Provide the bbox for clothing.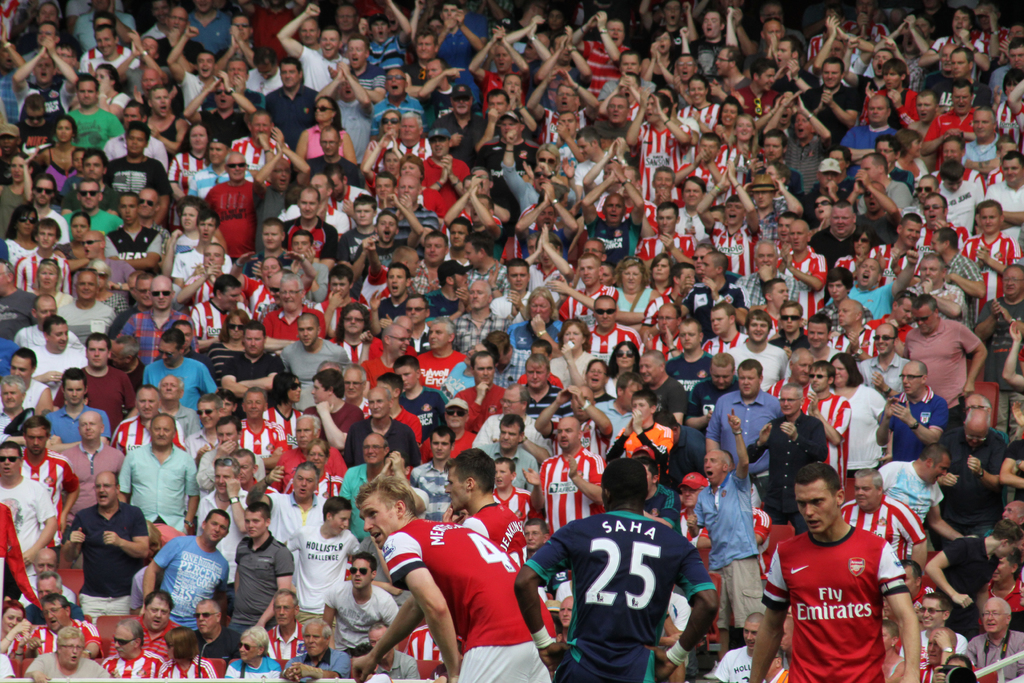
locate(539, 453, 596, 513).
